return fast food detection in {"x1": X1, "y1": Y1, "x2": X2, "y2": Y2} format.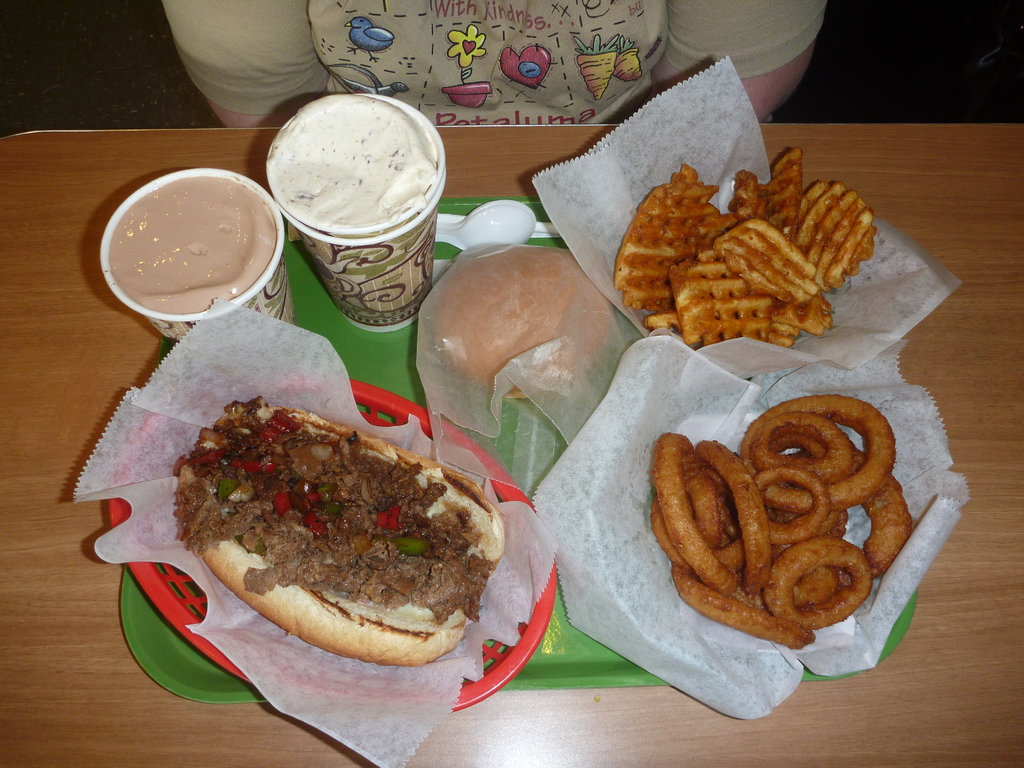
{"x1": 650, "y1": 431, "x2": 740, "y2": 586}.
